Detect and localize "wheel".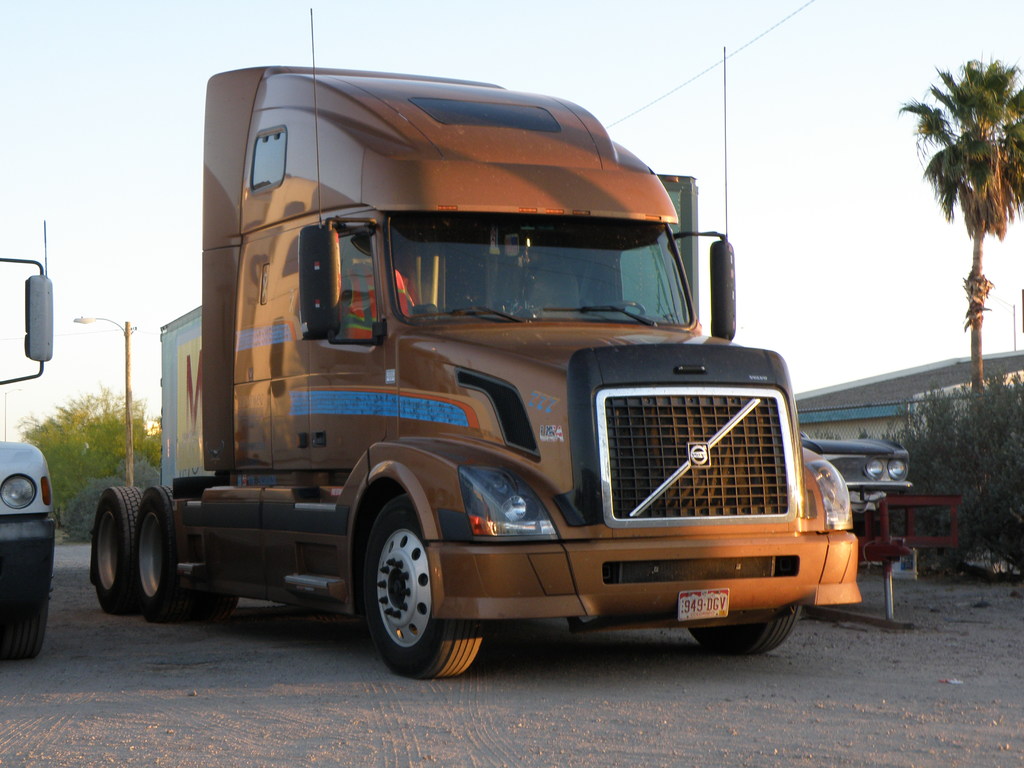
Localized at (595,298,648,320).
